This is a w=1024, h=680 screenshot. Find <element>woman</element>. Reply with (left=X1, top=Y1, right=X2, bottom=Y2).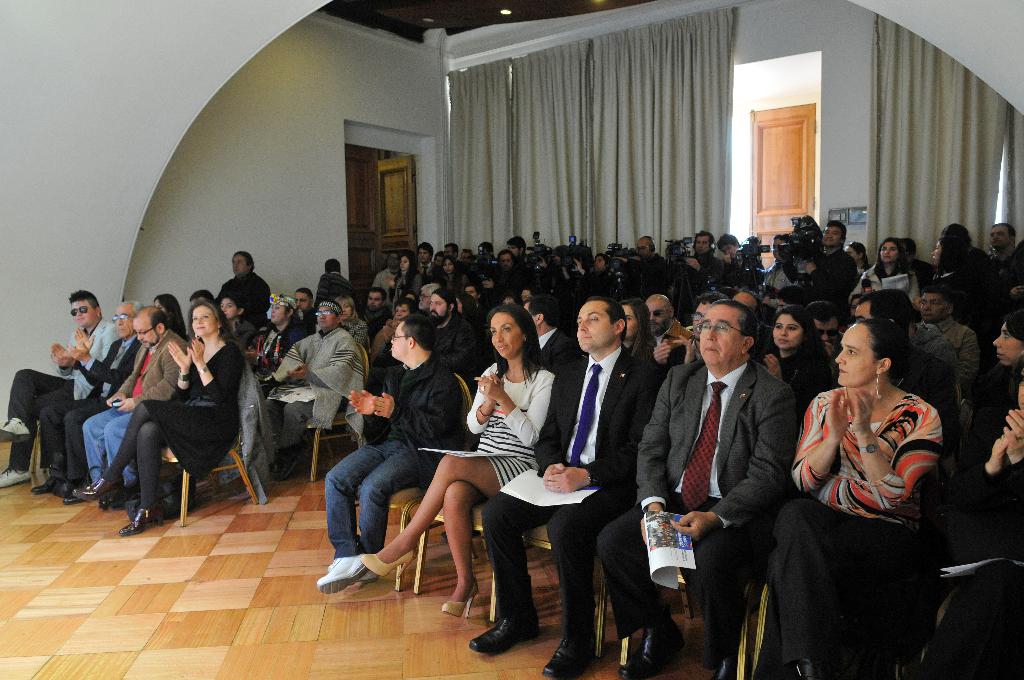
(left=845, top=234, right=921, bottom=308).
